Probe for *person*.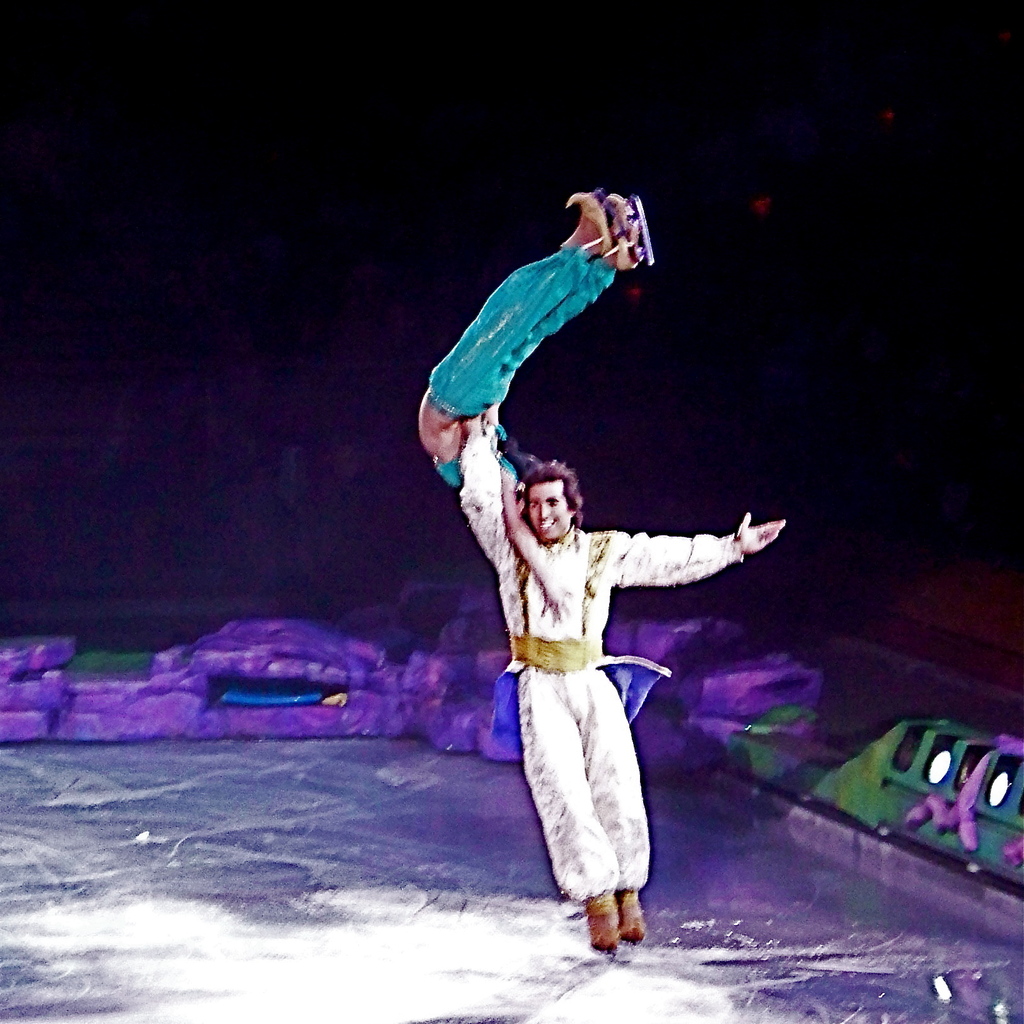
Probe result: select_region(420, 189, 650, 621).
